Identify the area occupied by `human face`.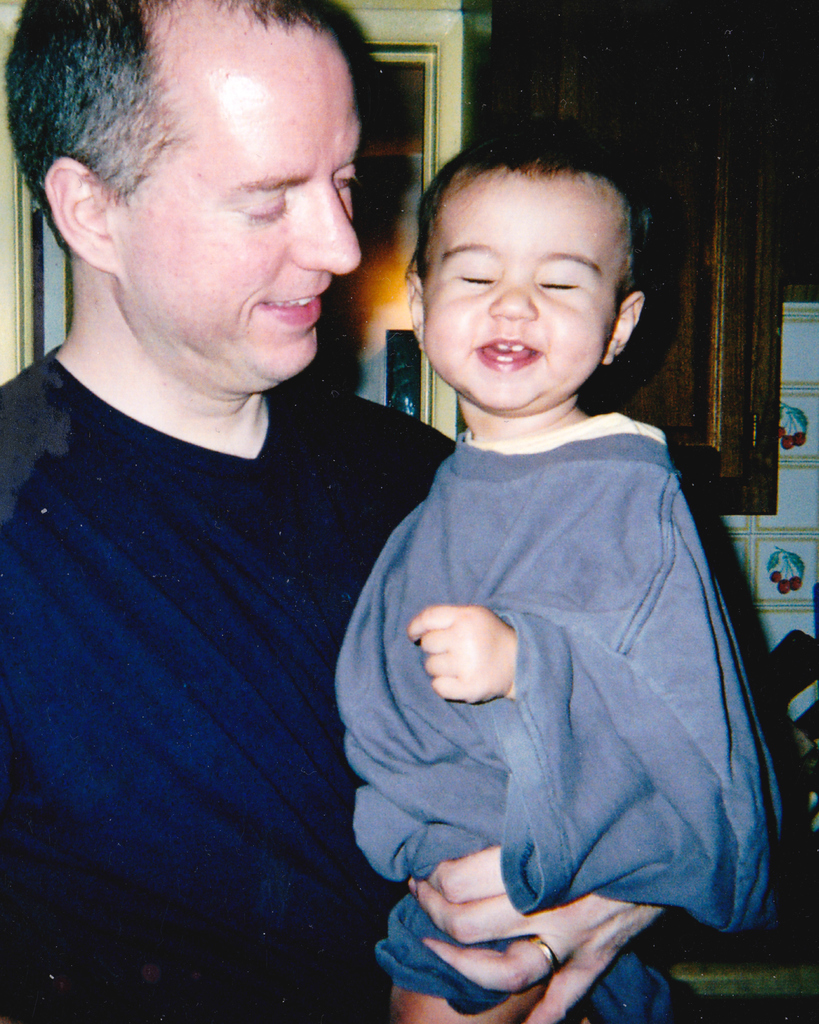
Area: locate(115, 17, 356, 383).
